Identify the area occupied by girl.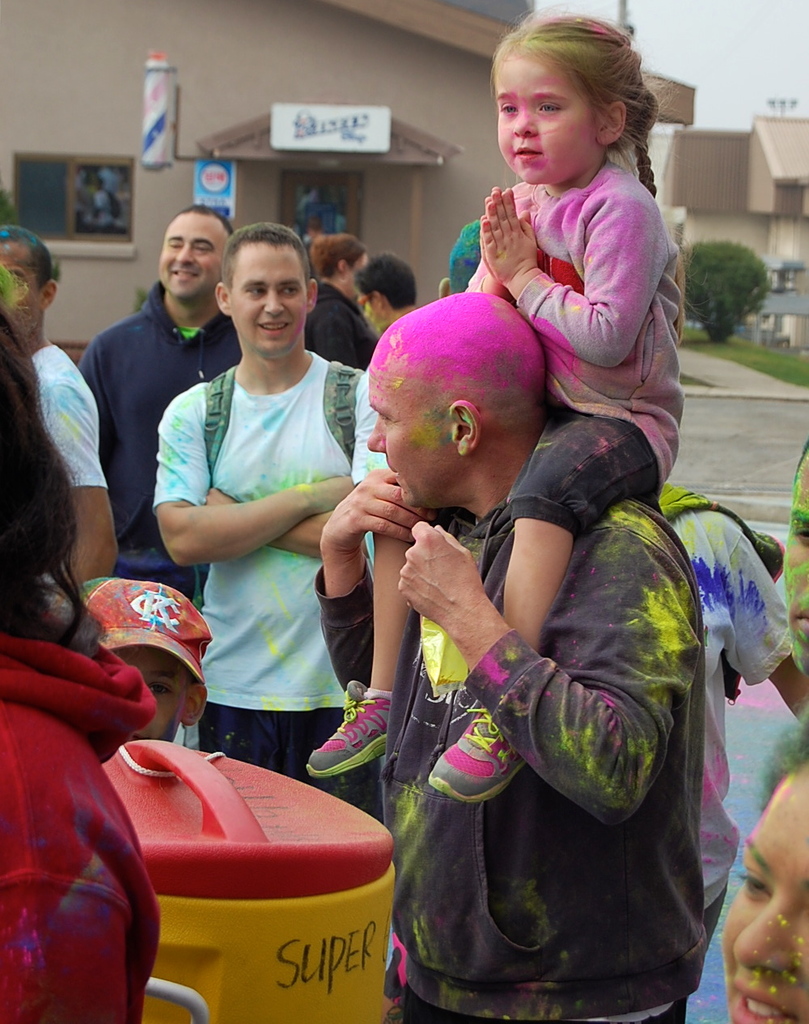
Area: 722/706/808/1023.
